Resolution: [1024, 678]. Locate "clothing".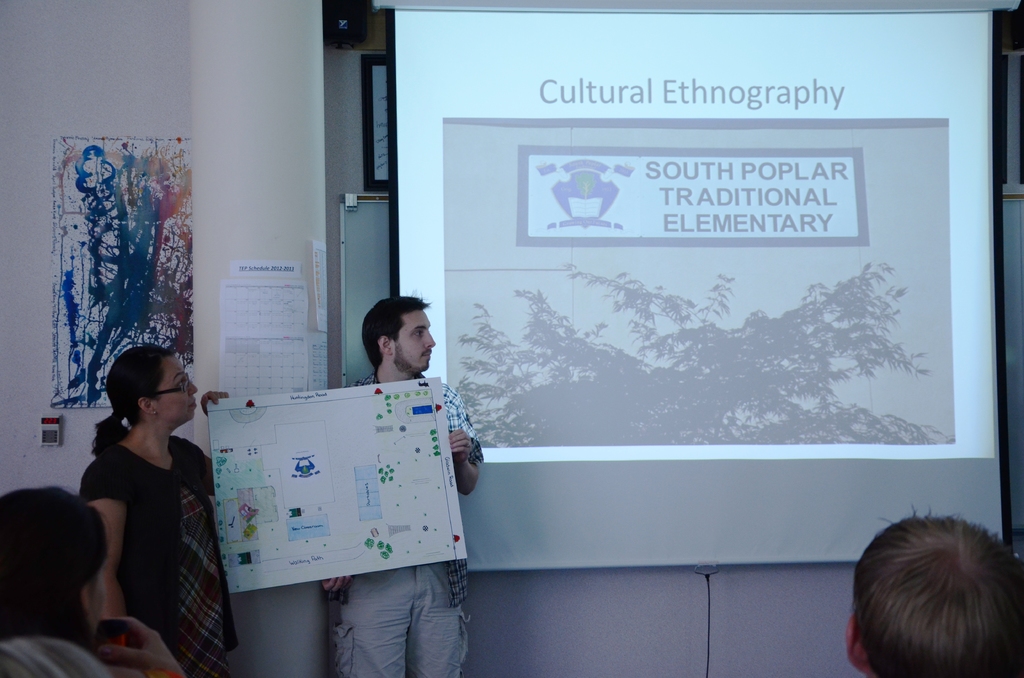
340,387,496,677.
